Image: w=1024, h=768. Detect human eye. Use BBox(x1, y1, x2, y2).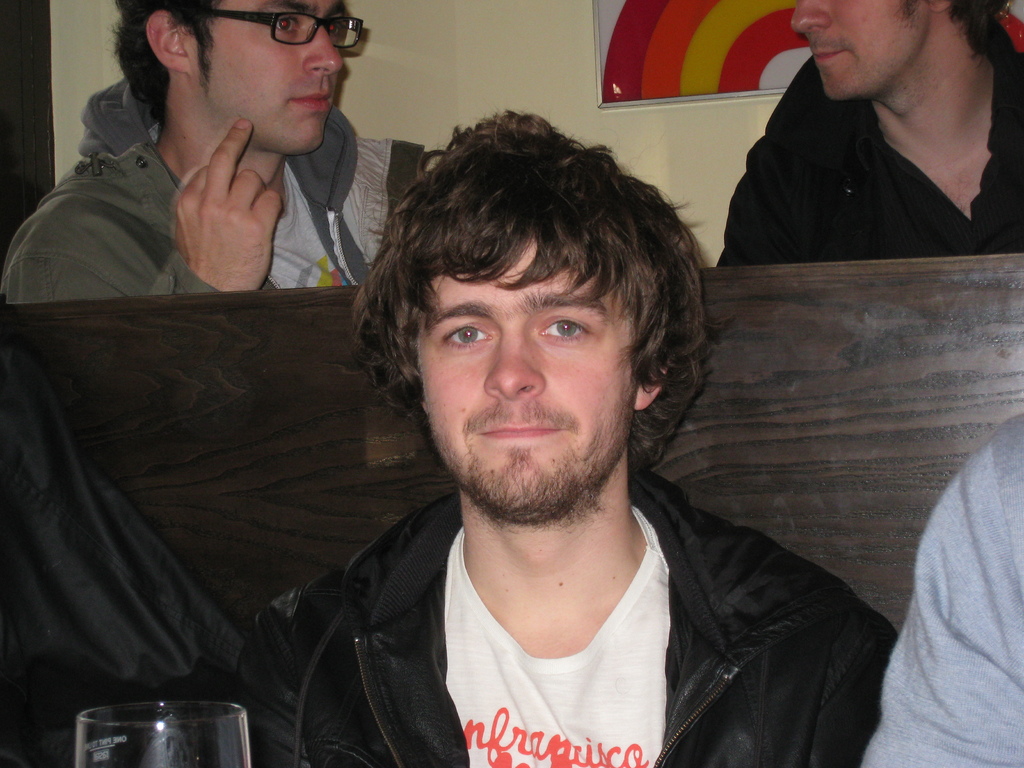
BBox(325, 19, 348, 38).
